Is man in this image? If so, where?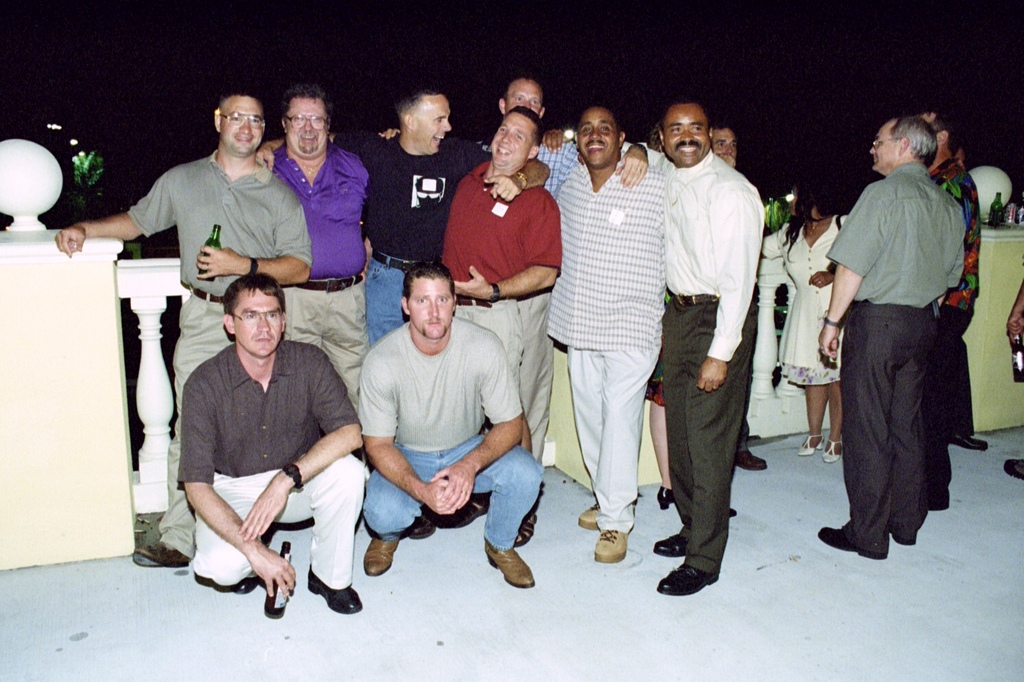
Yes, at (x1=56, y1=87, x2=316, y2=569).
